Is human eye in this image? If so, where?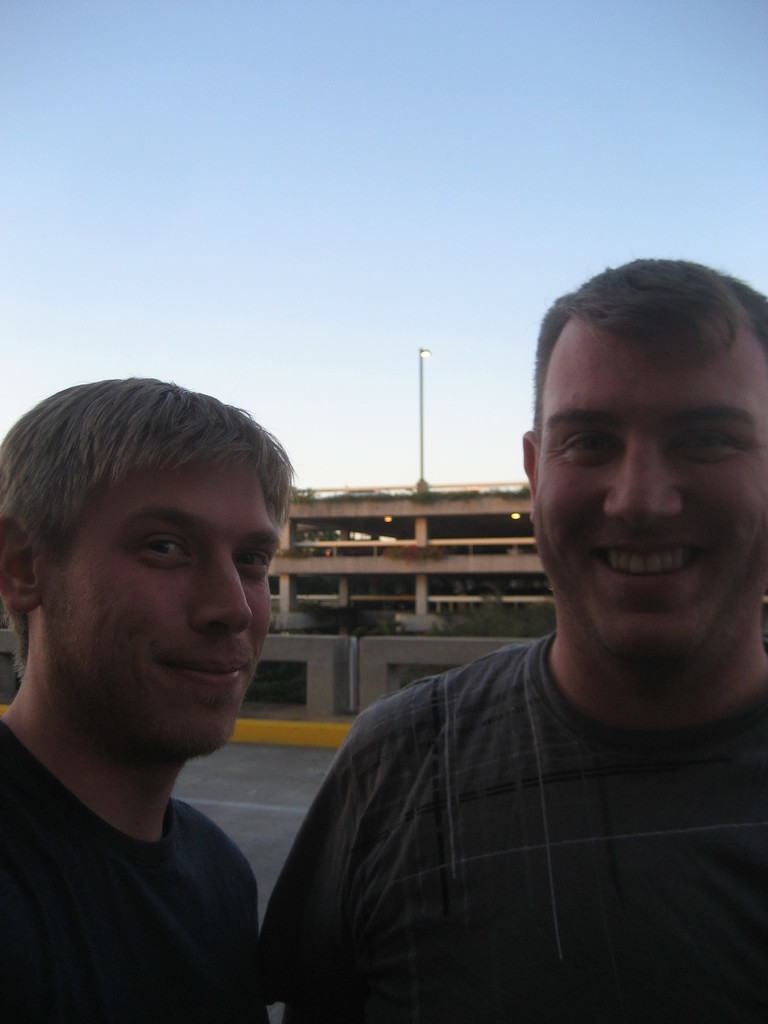
Yes, at left=672, top=420, right=744, bottom=464.
